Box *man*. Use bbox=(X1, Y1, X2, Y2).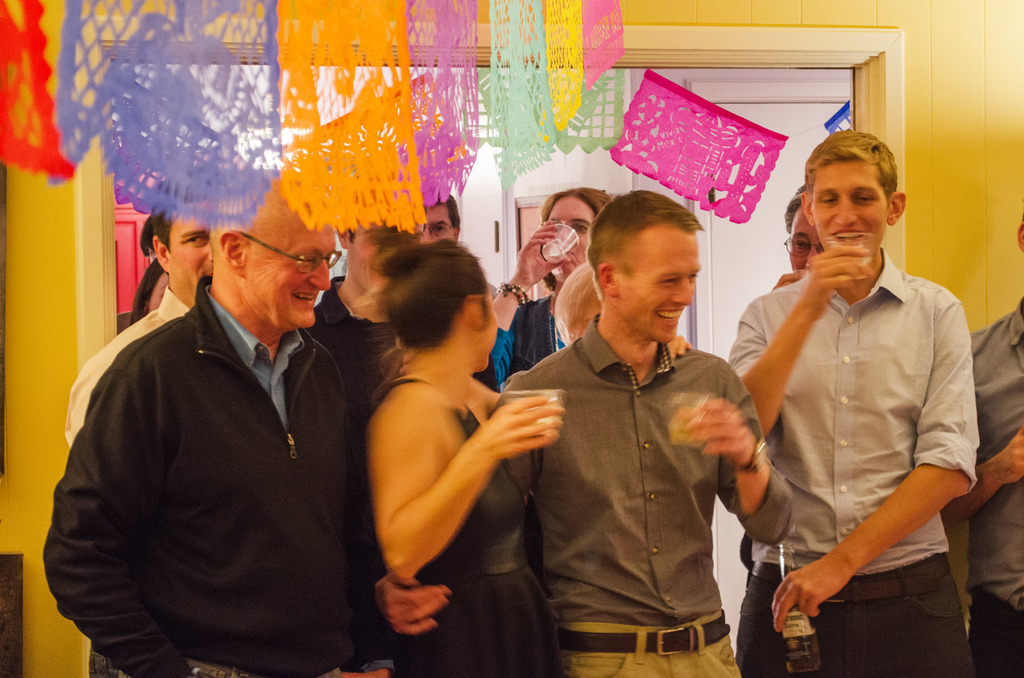
bbox=(938, 209, 1023, 677).
